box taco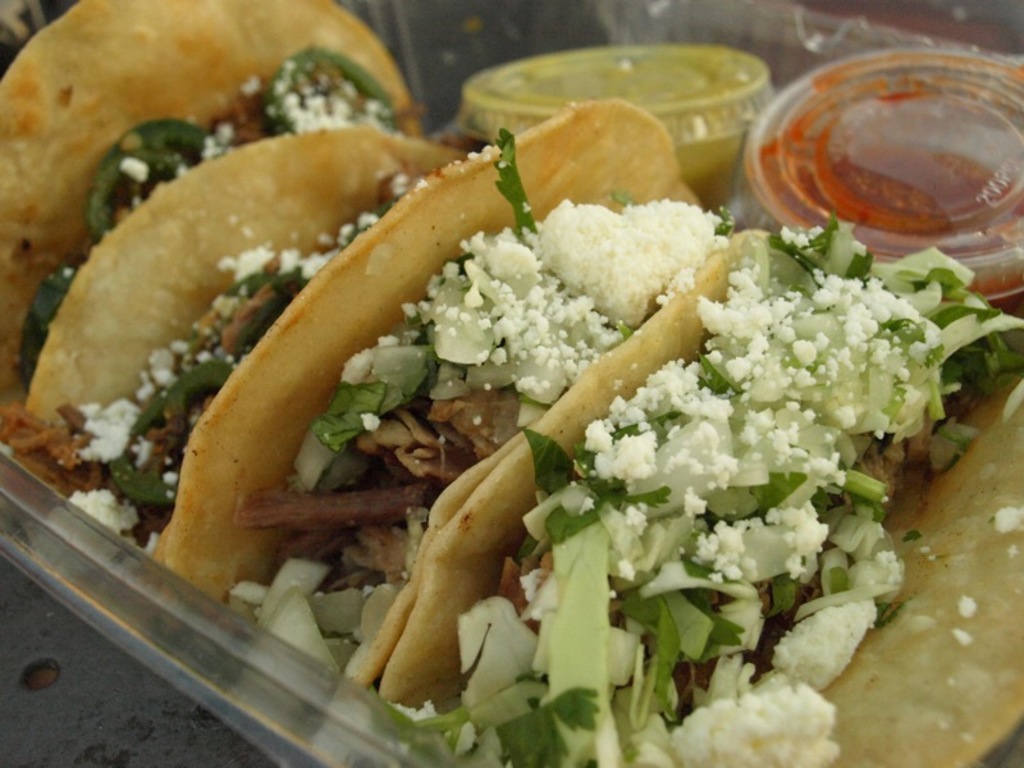
<bbox>392, 227, 1010, 754</bbox>
